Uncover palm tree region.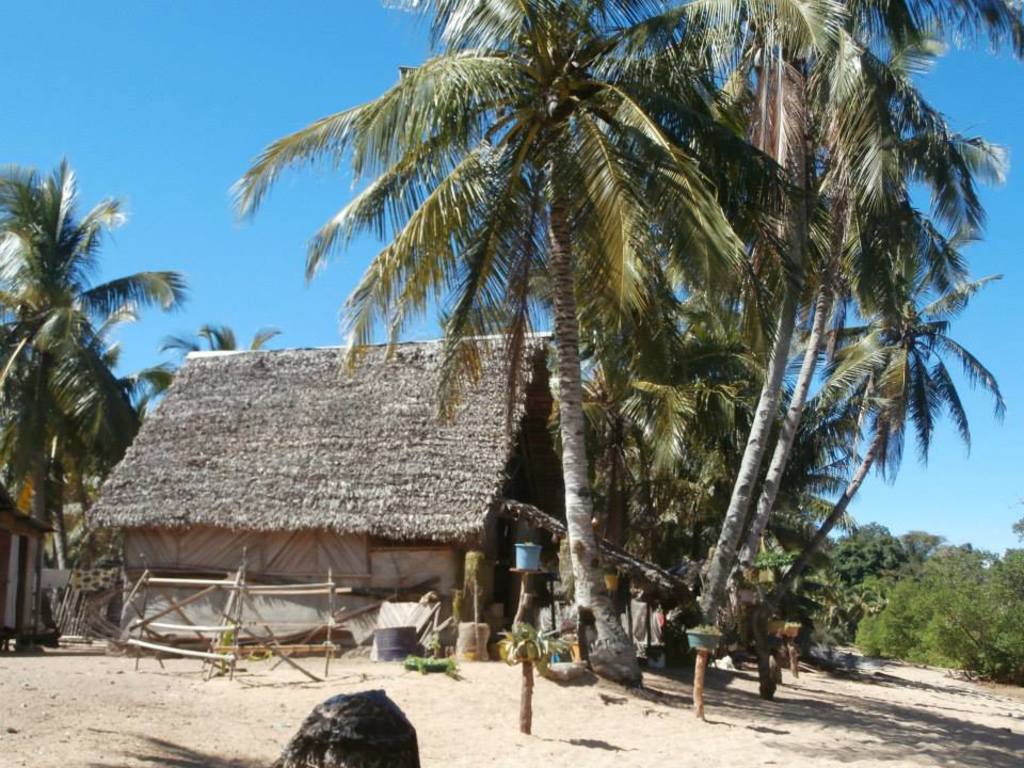
Uncovered: l=300, t=0, r=654, b=646.
